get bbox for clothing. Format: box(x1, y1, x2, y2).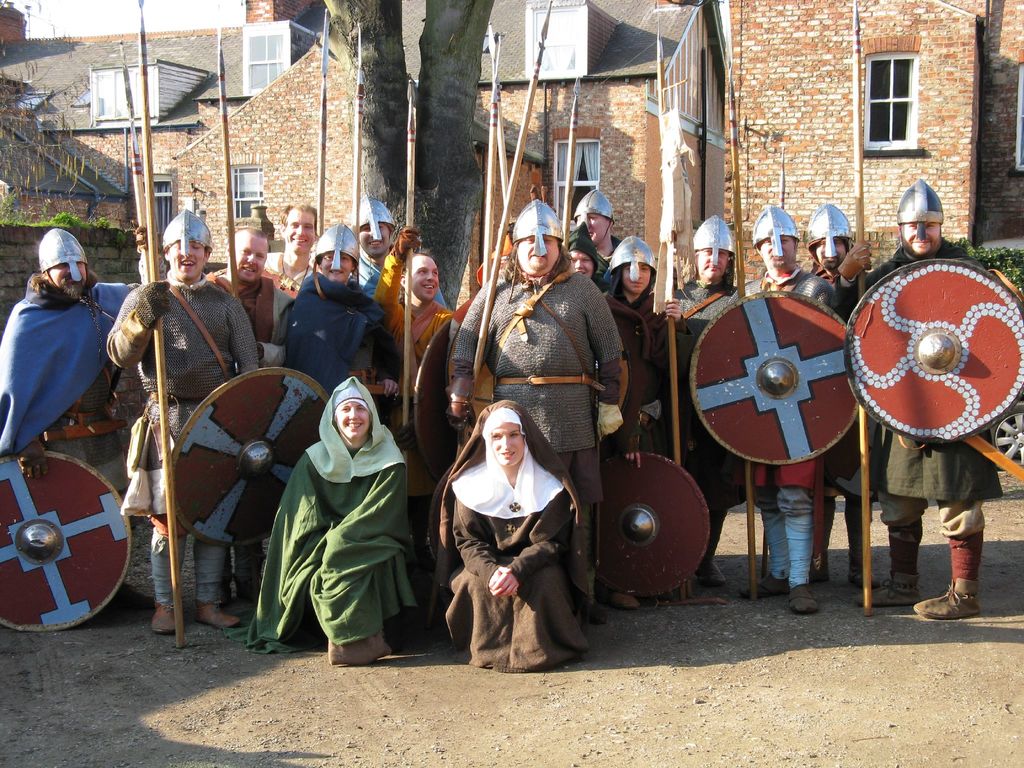
box(0, 273, 132, 496).
